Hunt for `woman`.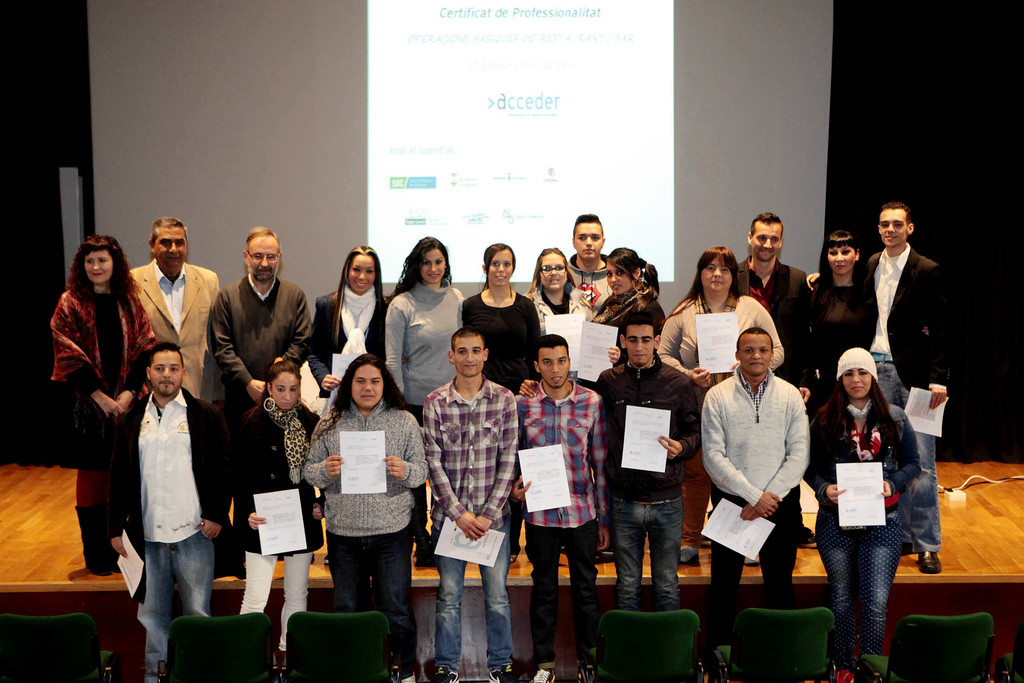
Hunted down at <bbox>815, 344, 946, 682</bbox>.
